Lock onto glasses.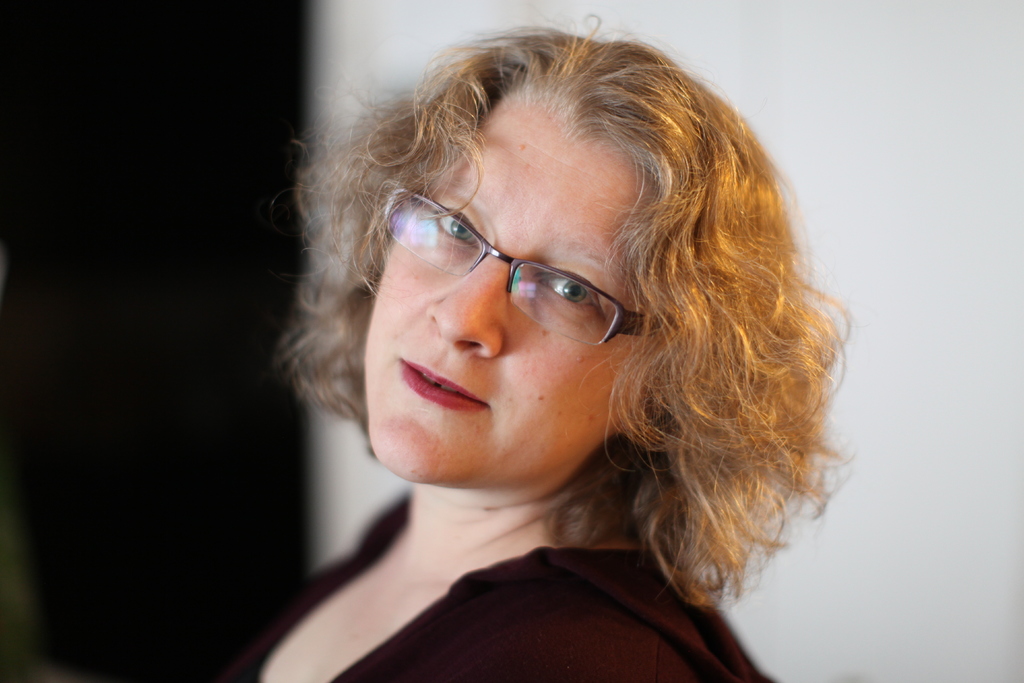
Locked: l=383, t=186, r=639, b=334.
